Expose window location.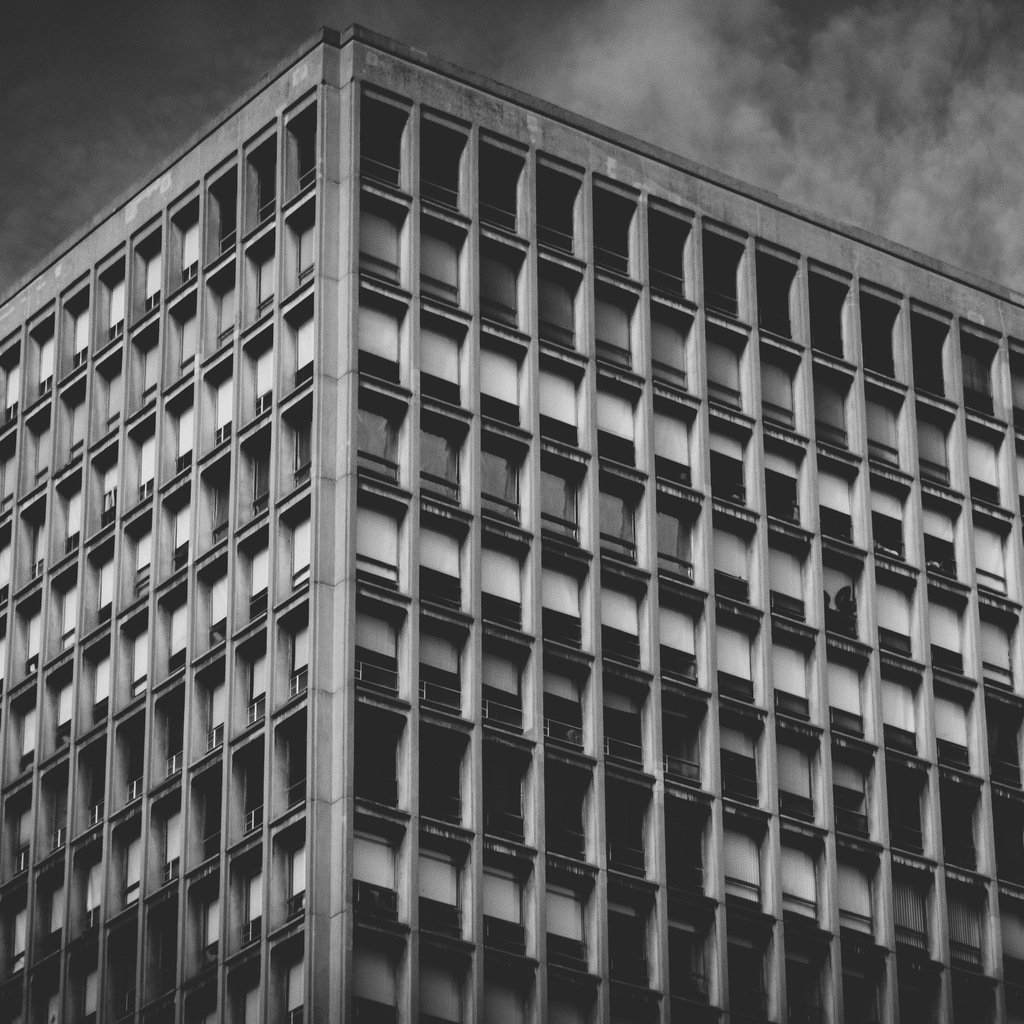
Exposed at bbox=(357, 590, 408, 707).
